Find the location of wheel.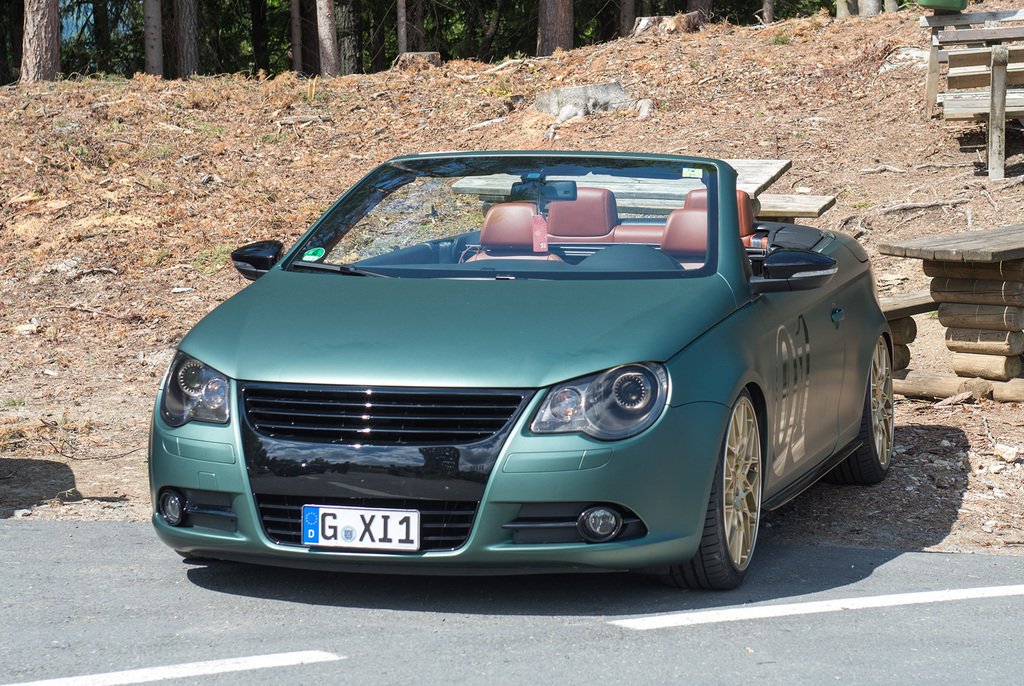
Location: <bbox>689, 393, 777, 585</bbox>.
